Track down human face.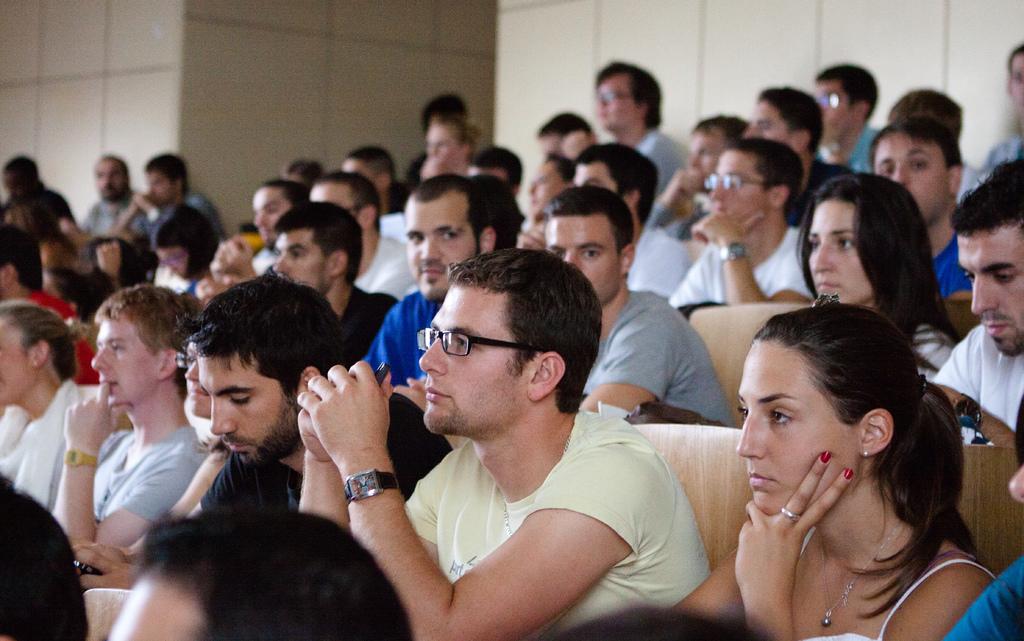
Tracked to l=820, t=76, r=855, b=127.
